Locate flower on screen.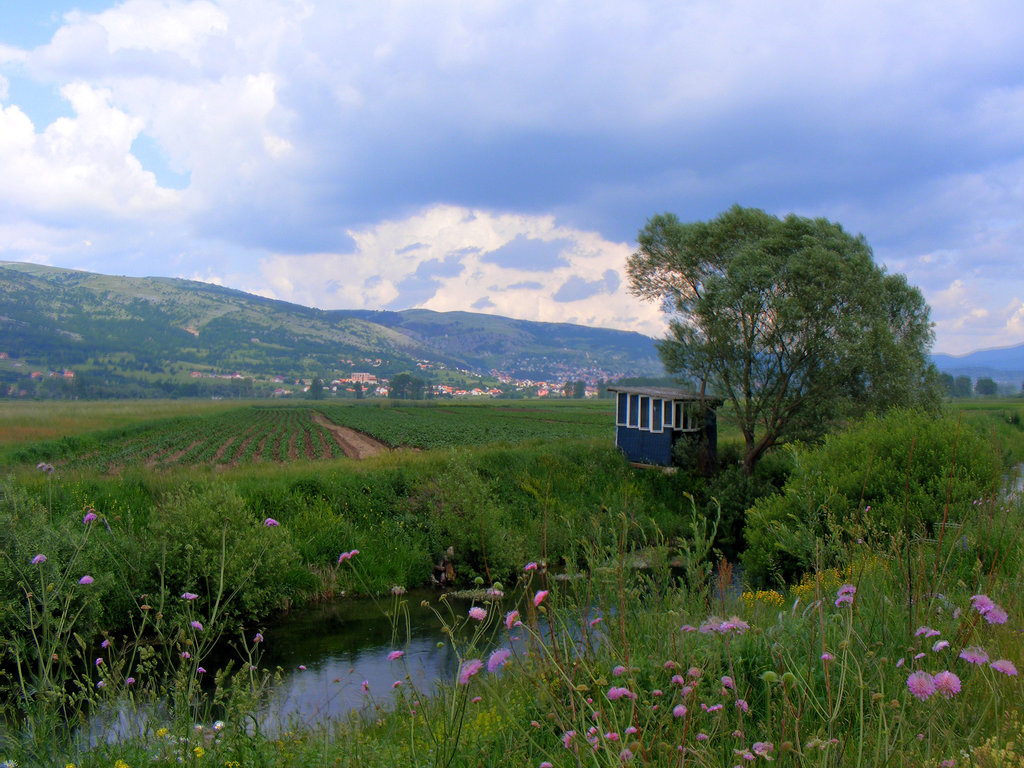
On screen at crop(95, 657, 106, 664).
